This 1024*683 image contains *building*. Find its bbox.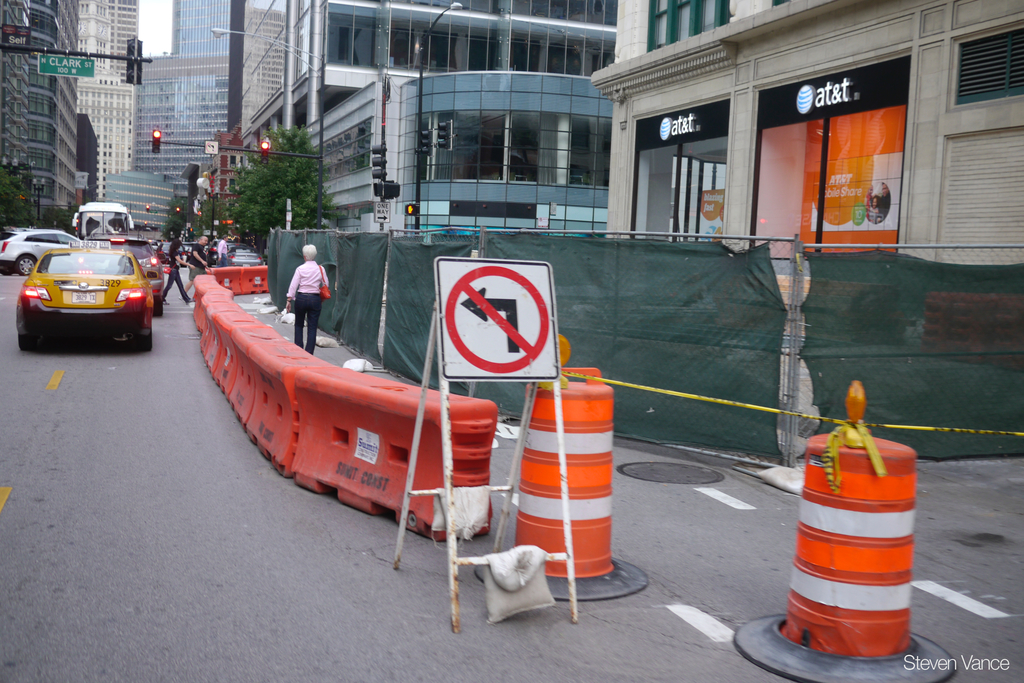
locate(29, 0, 77, 220).
